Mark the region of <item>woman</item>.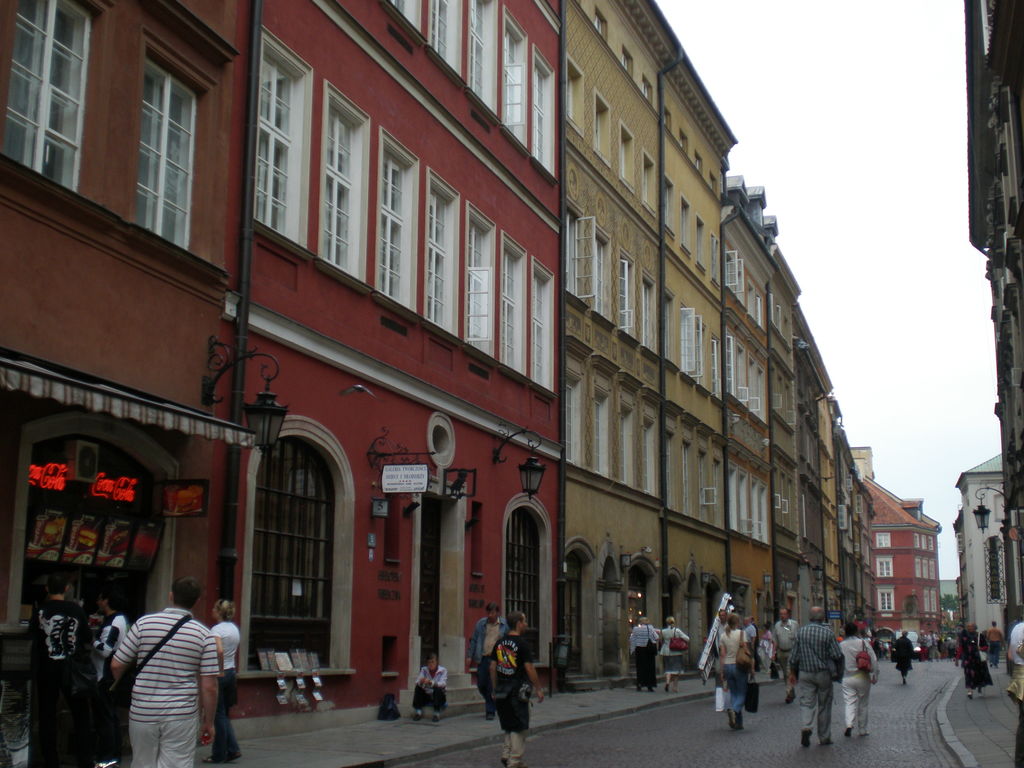
Region: 892/628/915/681.
